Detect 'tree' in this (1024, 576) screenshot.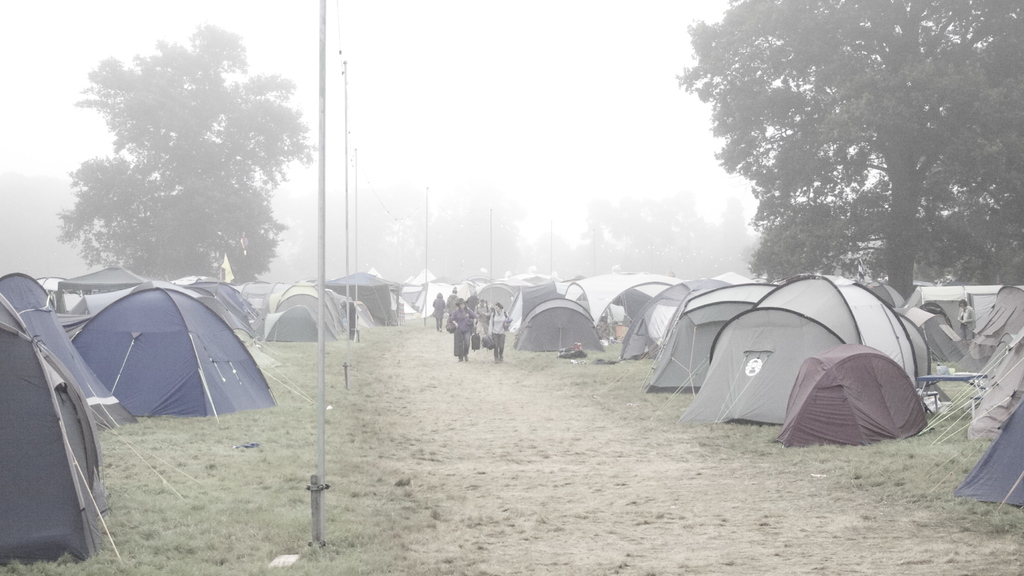
Detection: 678/0/1023/300.
